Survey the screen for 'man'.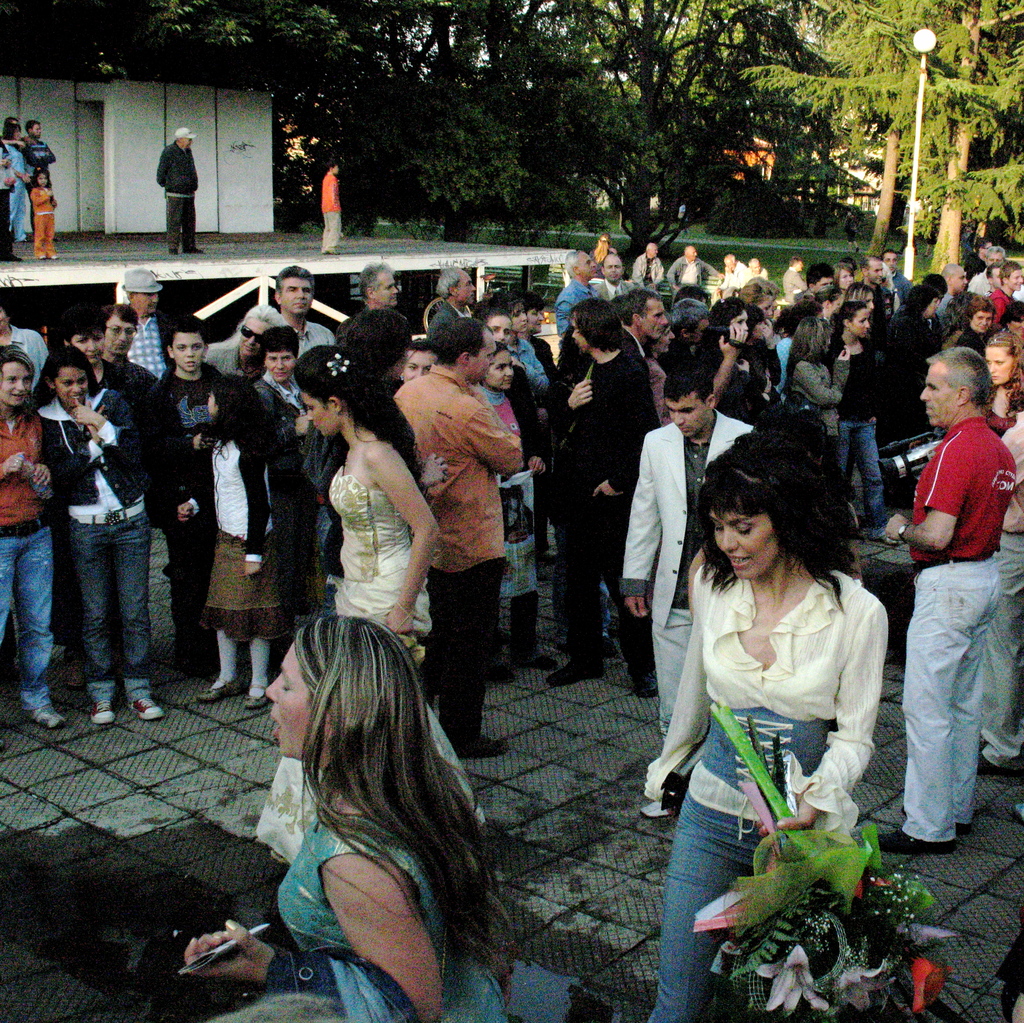
Survey found: left=847, top=254, right=895, bottom=318.
